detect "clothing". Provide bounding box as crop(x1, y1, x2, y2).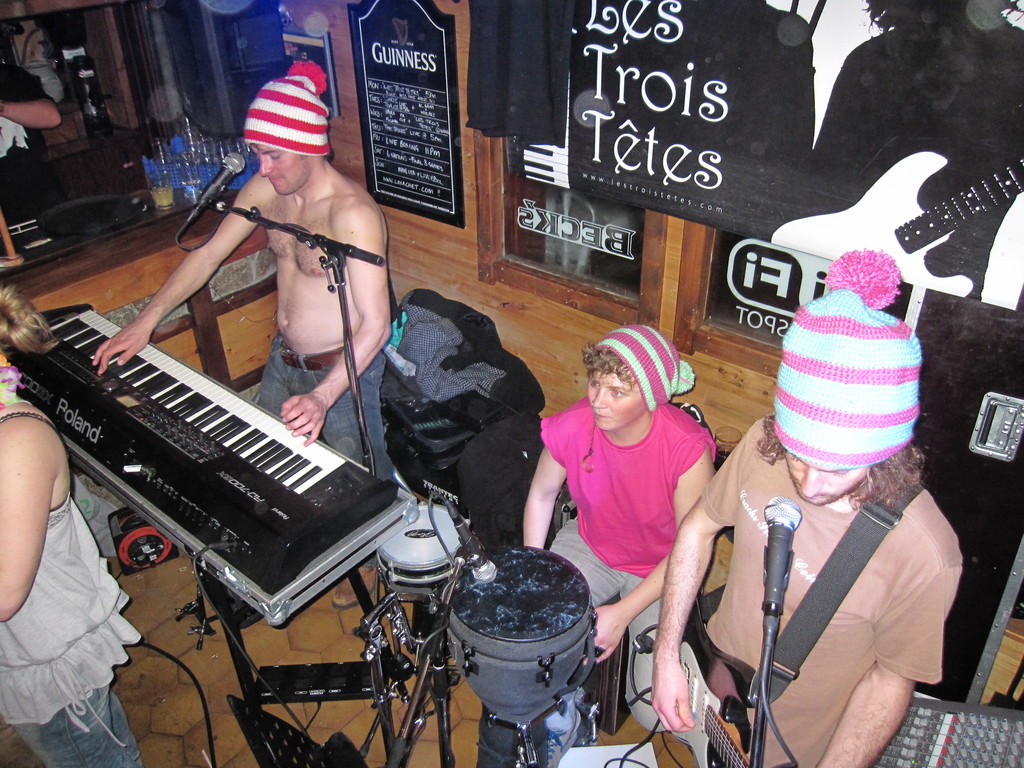
crop(540, 396, 712, 739).
